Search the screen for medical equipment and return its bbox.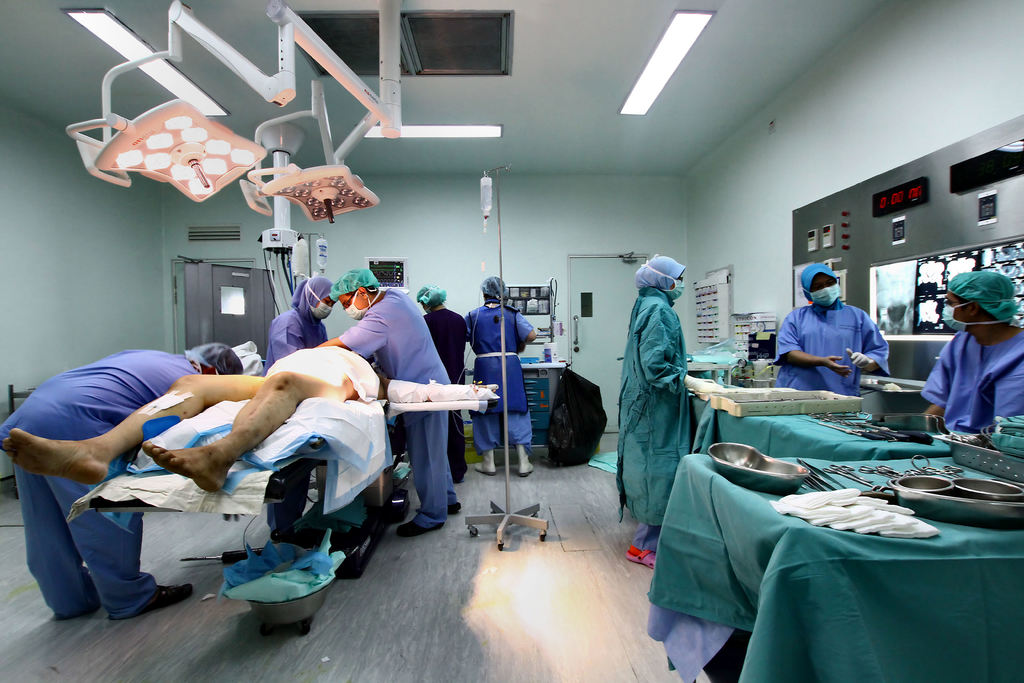
Found: select_region(362, 254, 408, 297).
